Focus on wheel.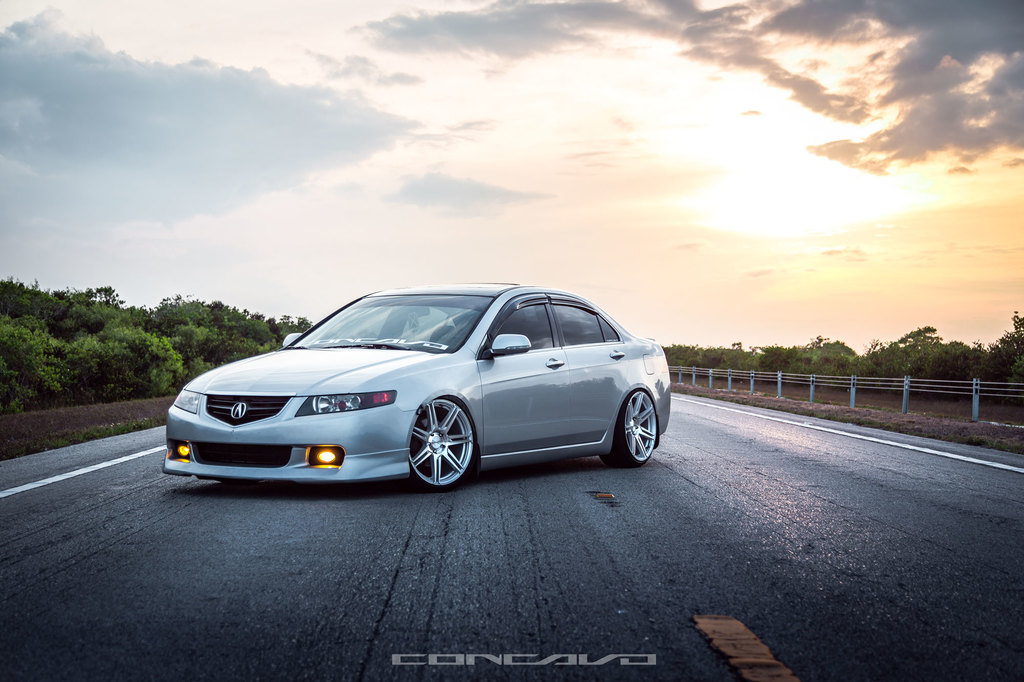
Focused at x1=597 y1=389 x2=659 y2=466.
